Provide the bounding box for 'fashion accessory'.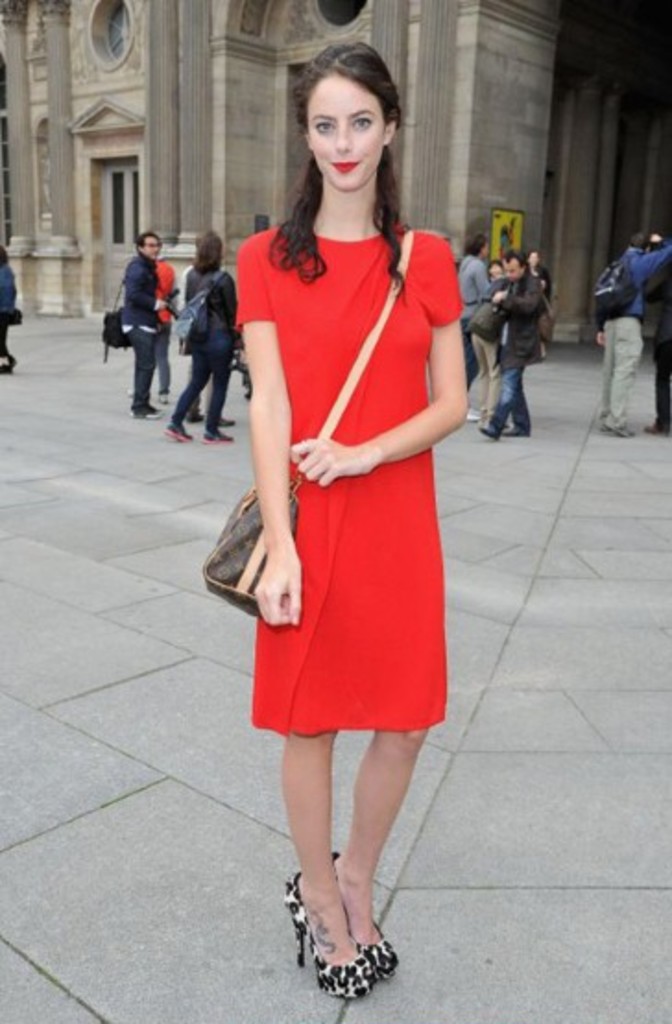
detection(284, 873, 380, 998).
